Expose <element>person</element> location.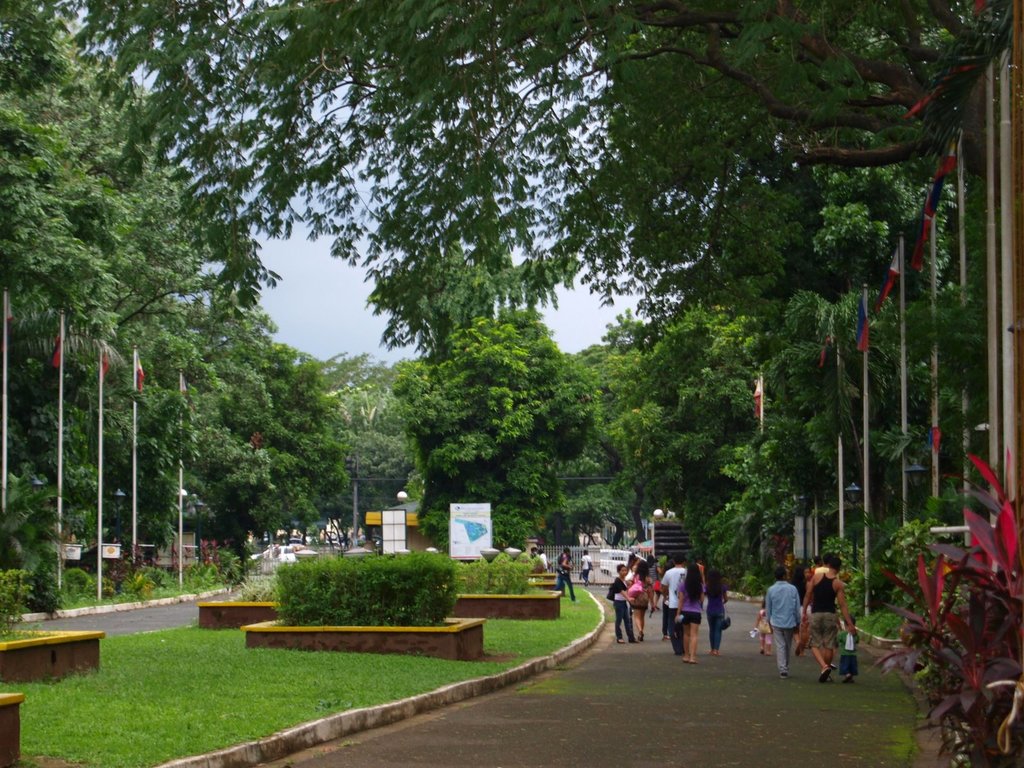
Exposed at bbox(554, 545, 578, 601).
